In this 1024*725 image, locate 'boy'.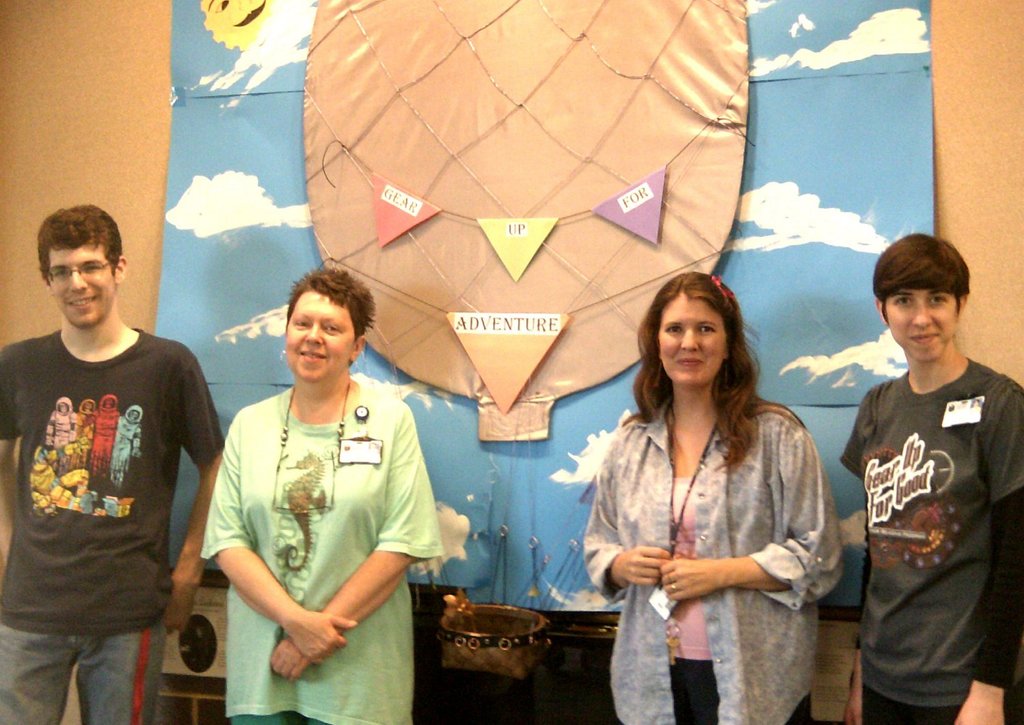
Bounding box: x1=0, y1=200, x2=209, y2=704.
